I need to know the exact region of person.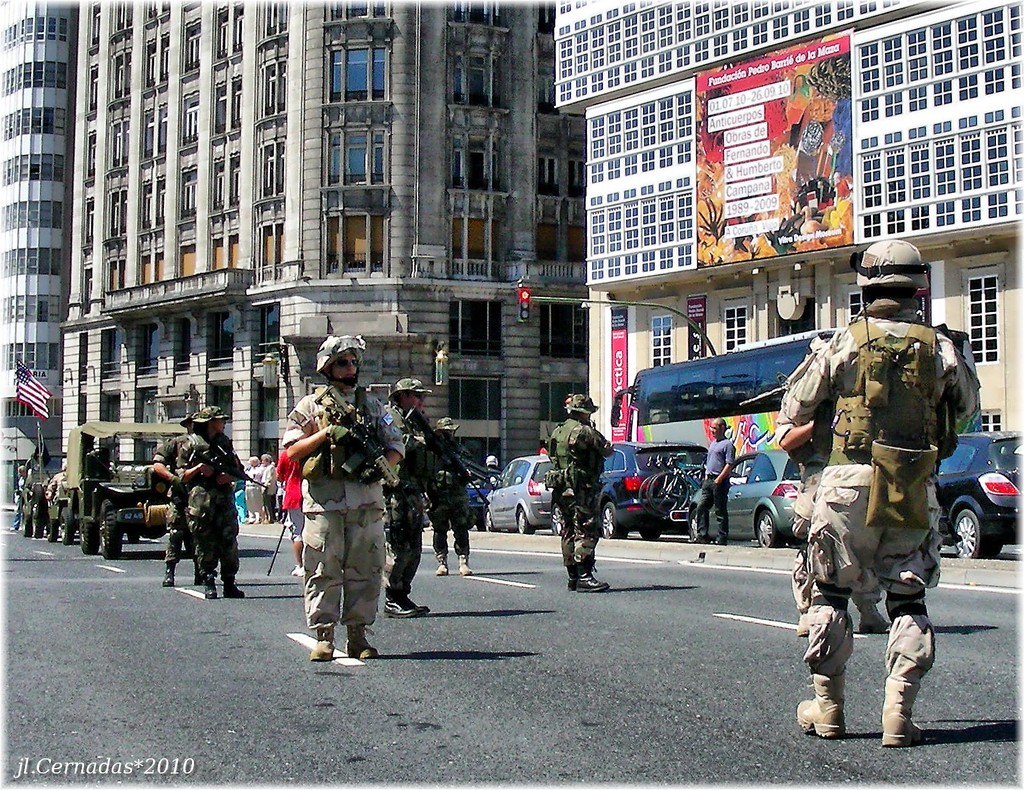
Region: l=276, t=429, r=305, b=572.
